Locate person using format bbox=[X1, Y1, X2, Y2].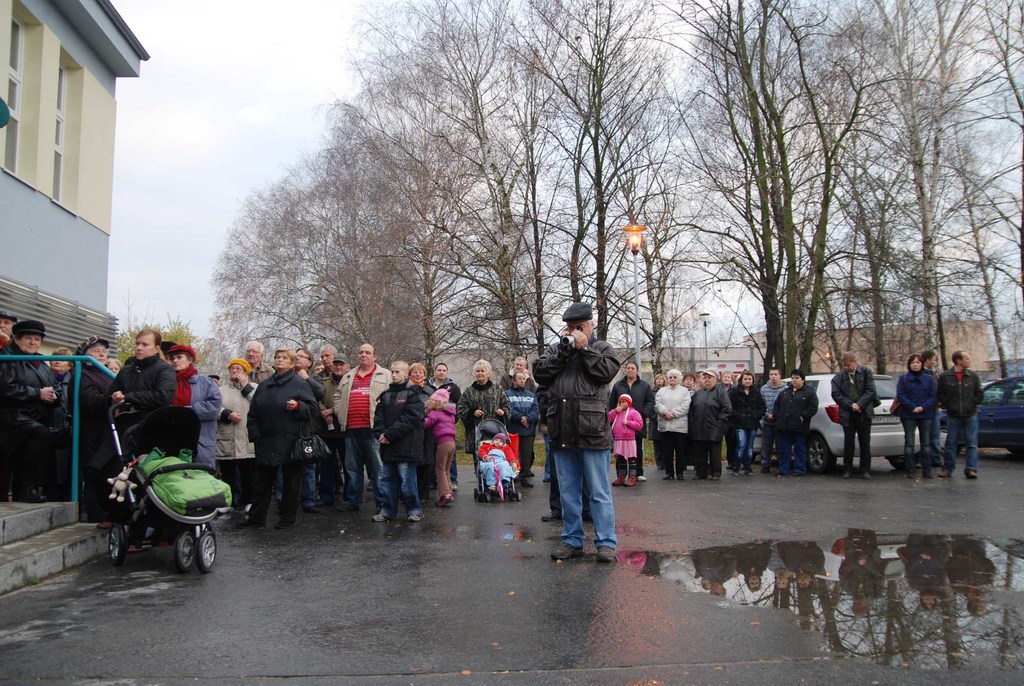
bbox=[938, 349, 980, 477].
